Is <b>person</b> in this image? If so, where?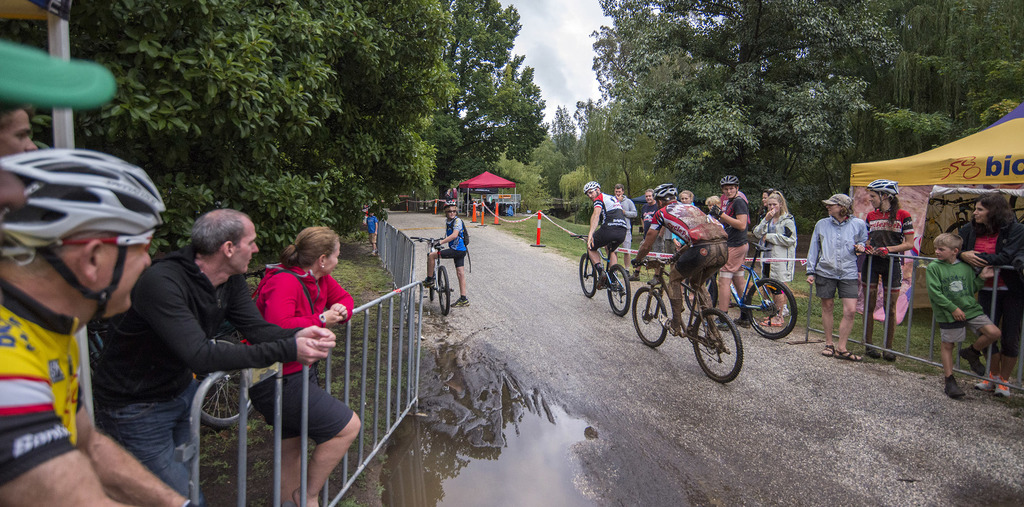
Yes, at l=958, t=189, r=1022, b=392.
